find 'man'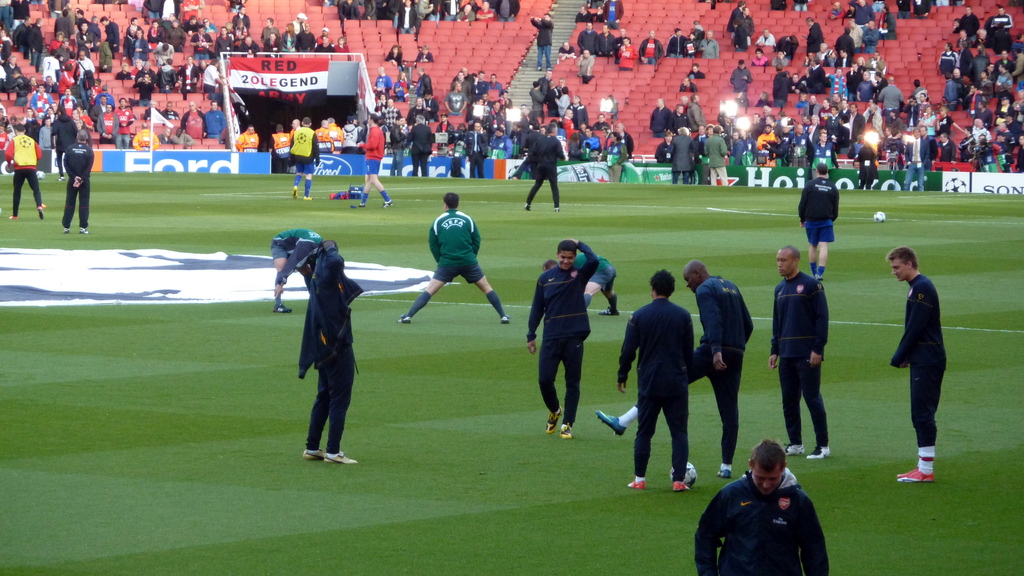
region(849, 0, 875, 40)
